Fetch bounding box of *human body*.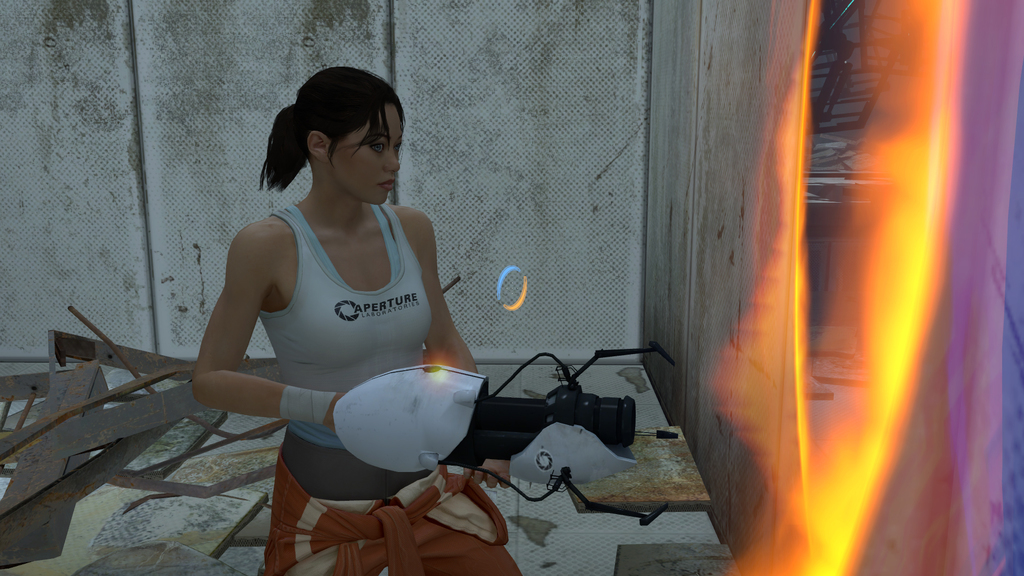
Bbox: (left=193, top=68, right=512, bottom=575).
